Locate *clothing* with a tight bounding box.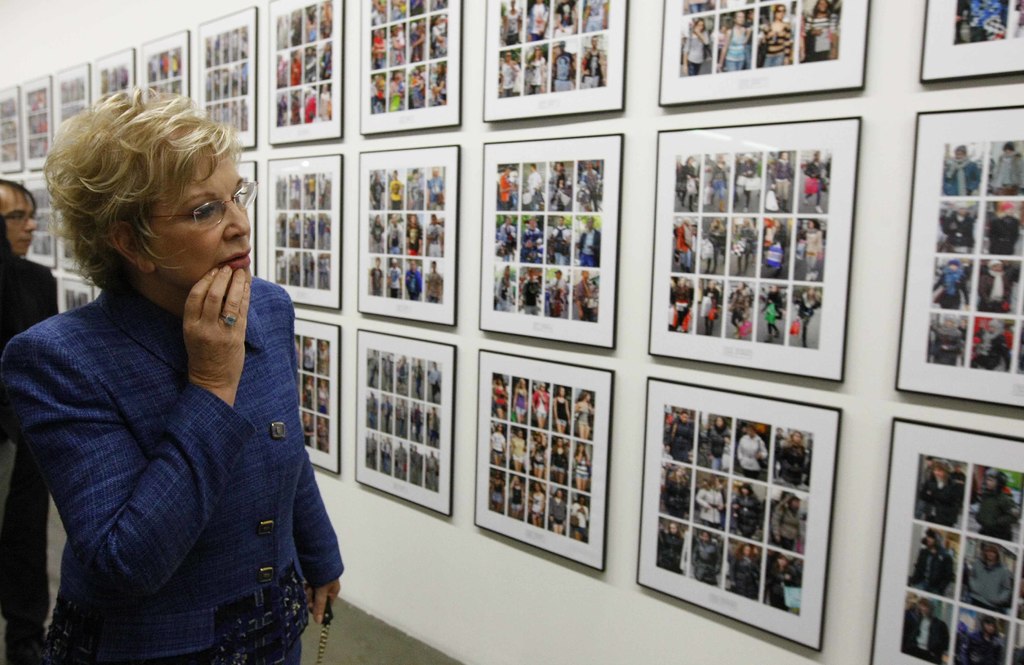
x1=306, y1=18, x2=317, y2=42.
